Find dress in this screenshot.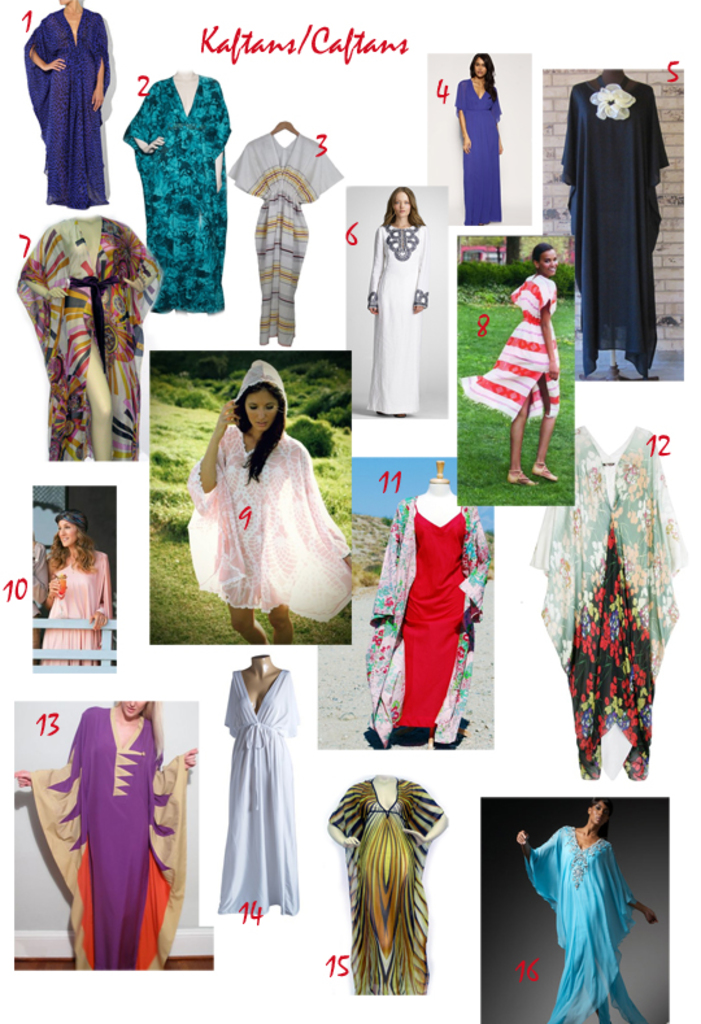
The bounding box for dress is 23,10,112,208.
